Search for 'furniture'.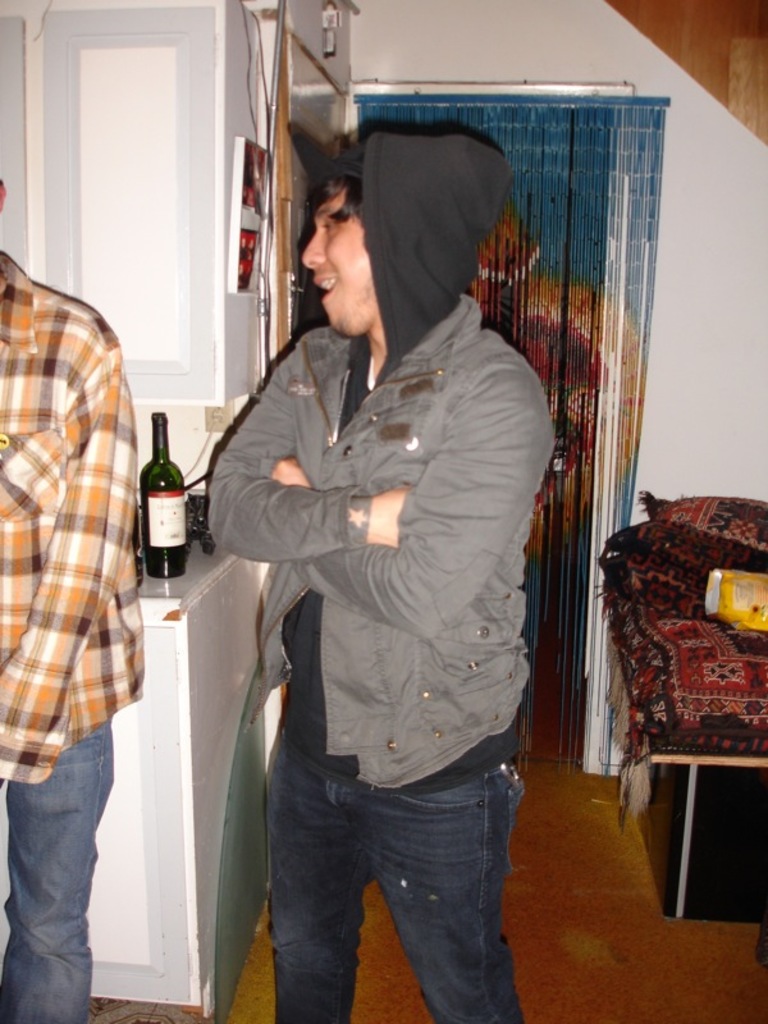
Found at [x1=611, y1=538, x2=767, y2=920].
